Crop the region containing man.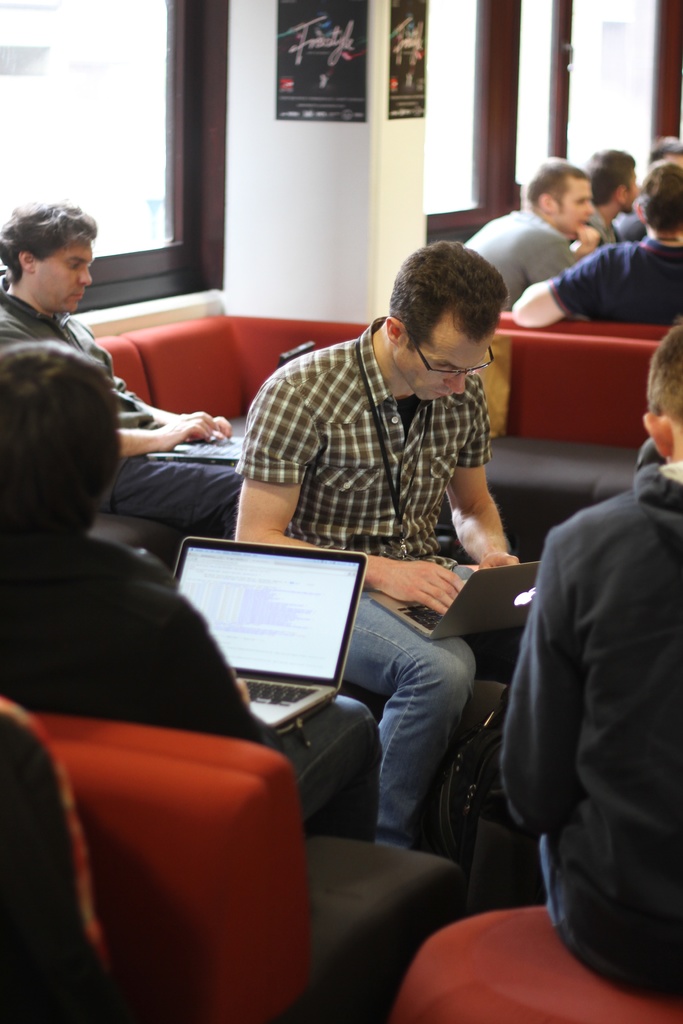
Crop region: select_region(0, 204, 241, 540).
